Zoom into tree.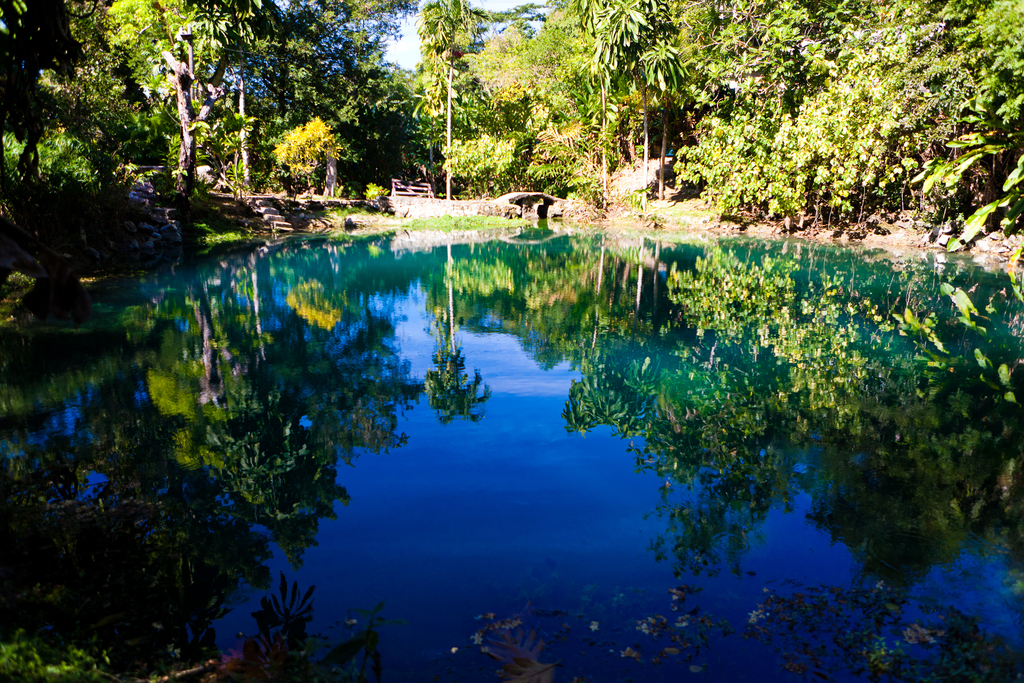
Zoom target: bbox=(779, 0, 956, 234).
